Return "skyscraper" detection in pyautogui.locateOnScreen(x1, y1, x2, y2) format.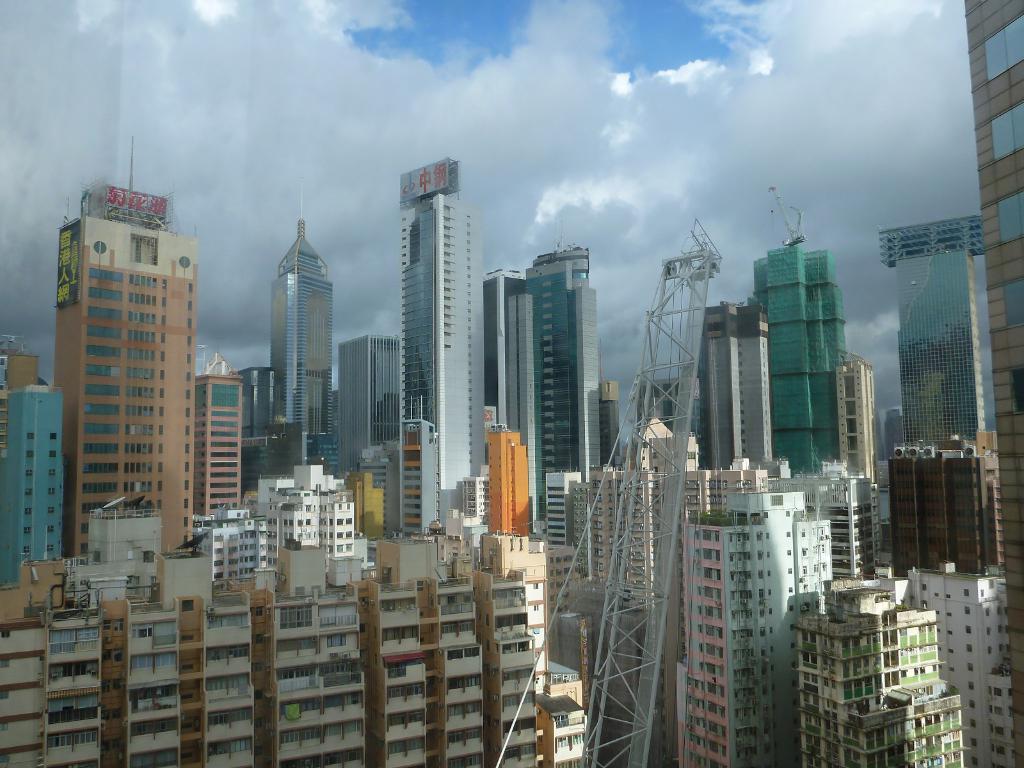
pyautogui.locateOnScreen(10, 383, 65, 579).
